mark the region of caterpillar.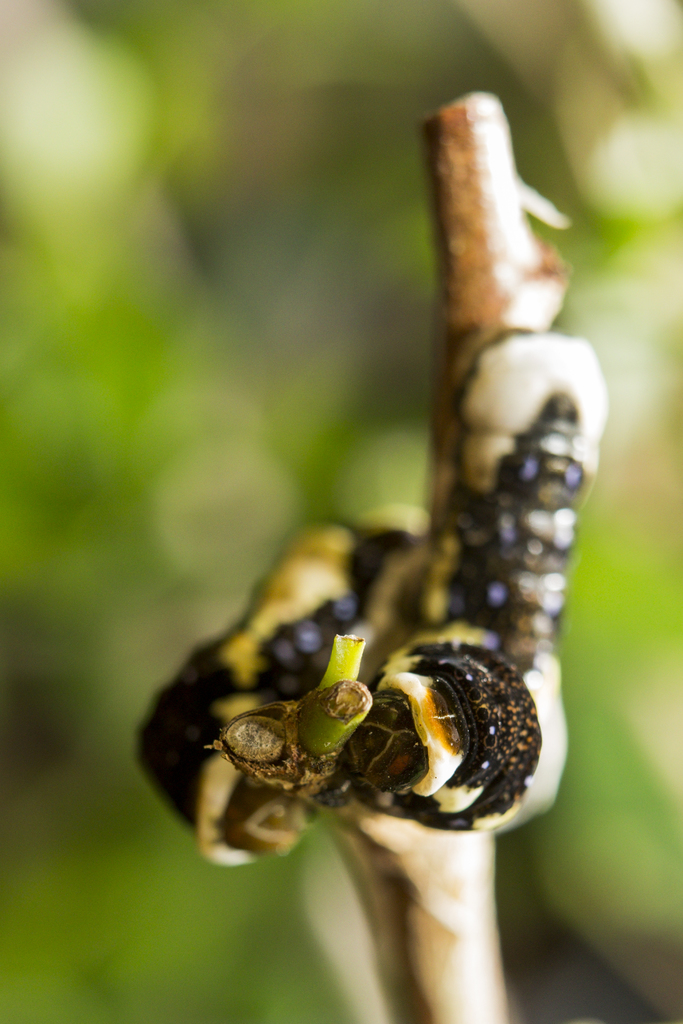
Region: pyautogui.locateOnScreen(343, 323, 606, 833).
